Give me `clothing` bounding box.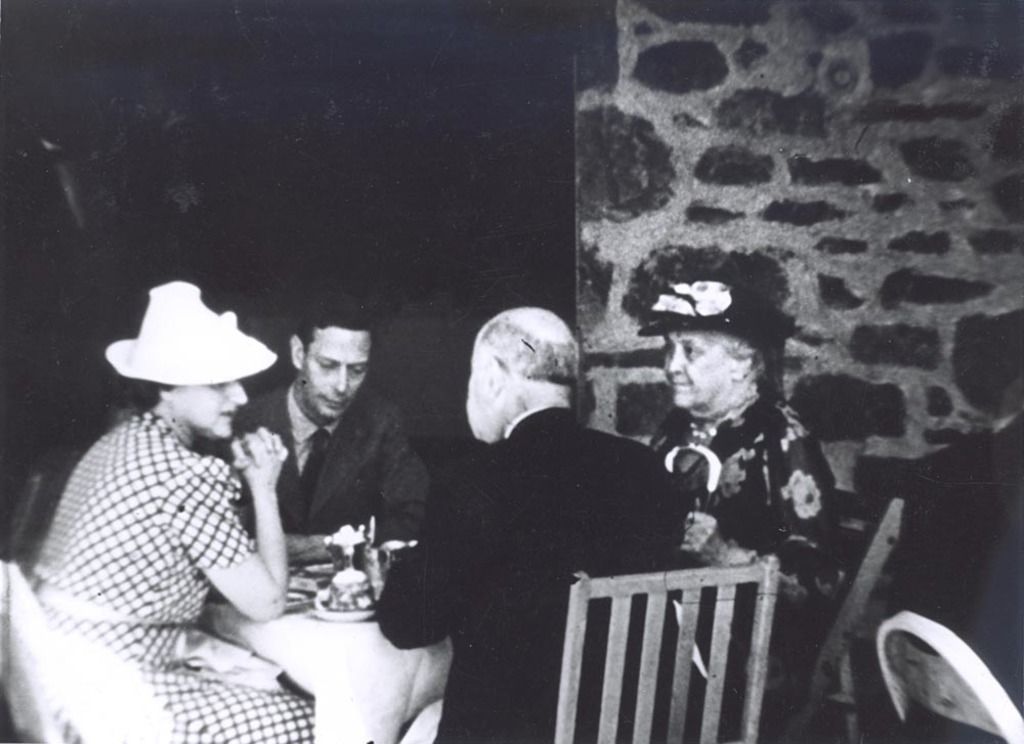
211, 381, 431, 532.
